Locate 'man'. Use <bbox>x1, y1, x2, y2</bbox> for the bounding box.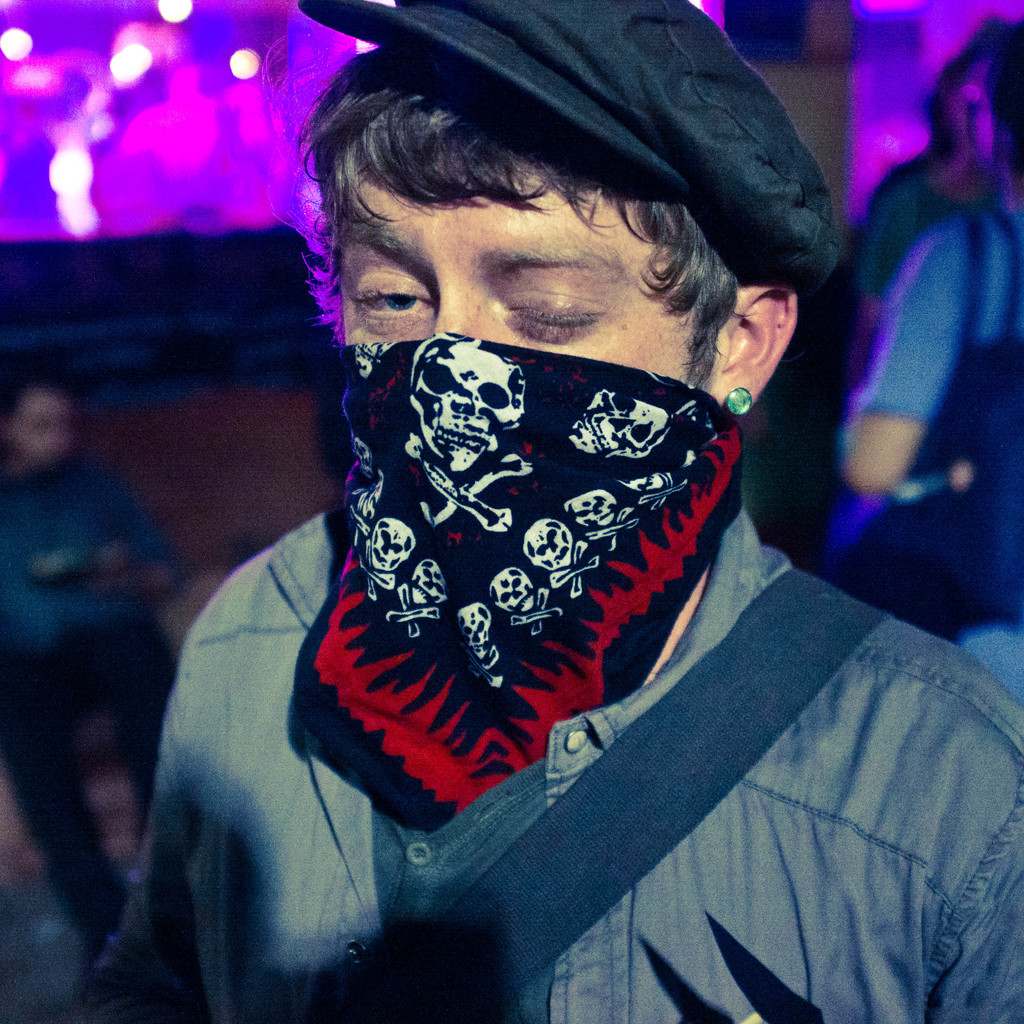
<bbox>81, 0, 1023, 1023</bbox>.
